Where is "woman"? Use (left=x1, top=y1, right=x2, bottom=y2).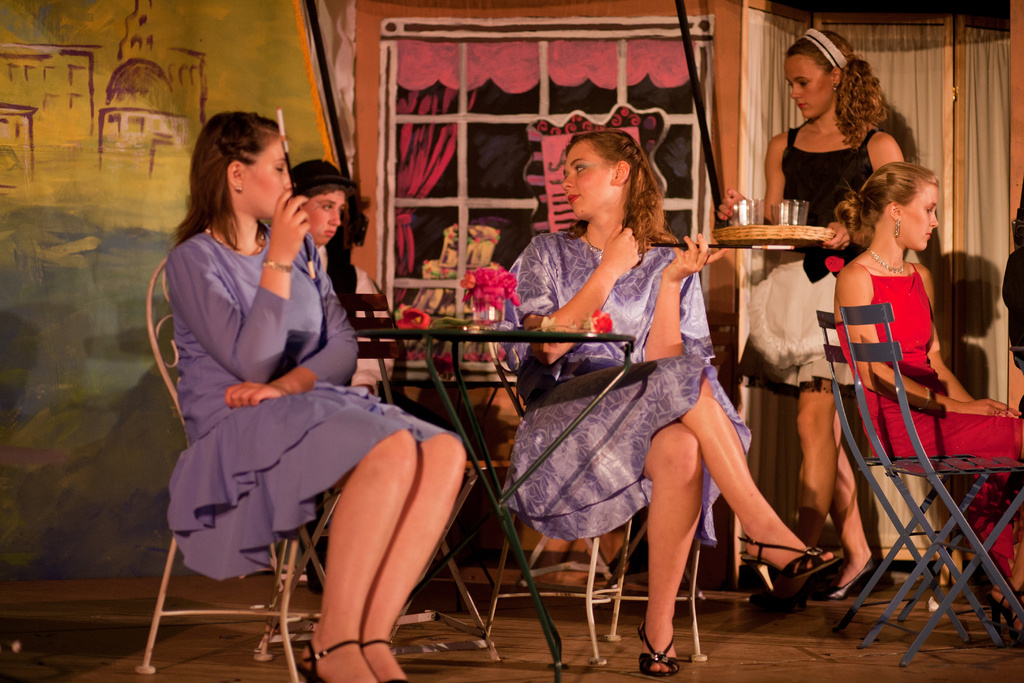
(left=158, top=111, right=465, bottom=682).
